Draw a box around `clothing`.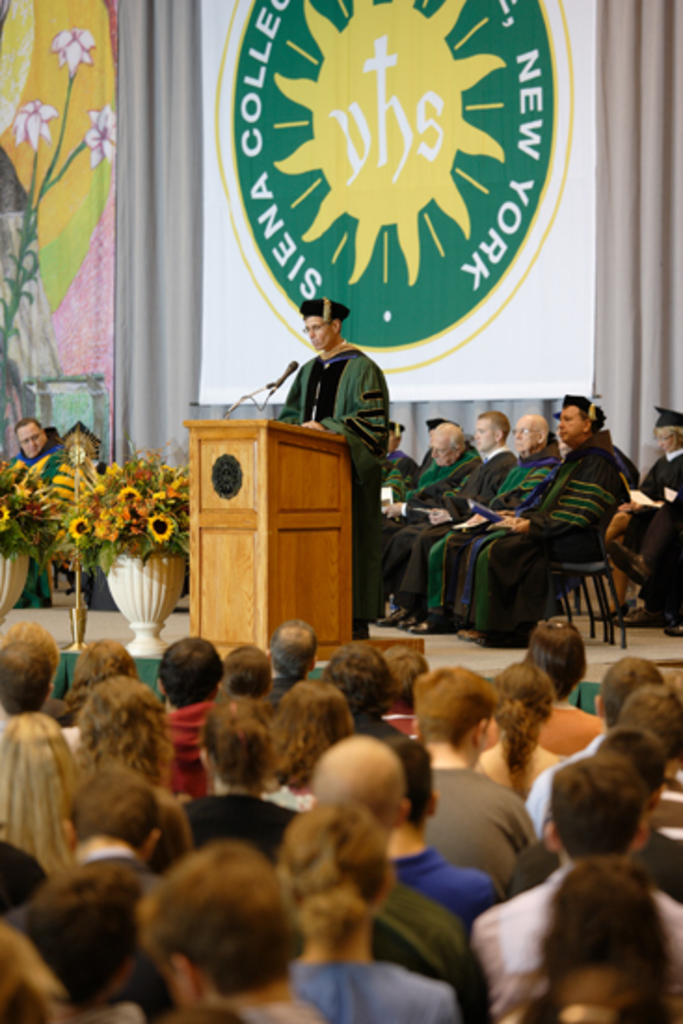
bbox=[419, 765, 538, 883].
